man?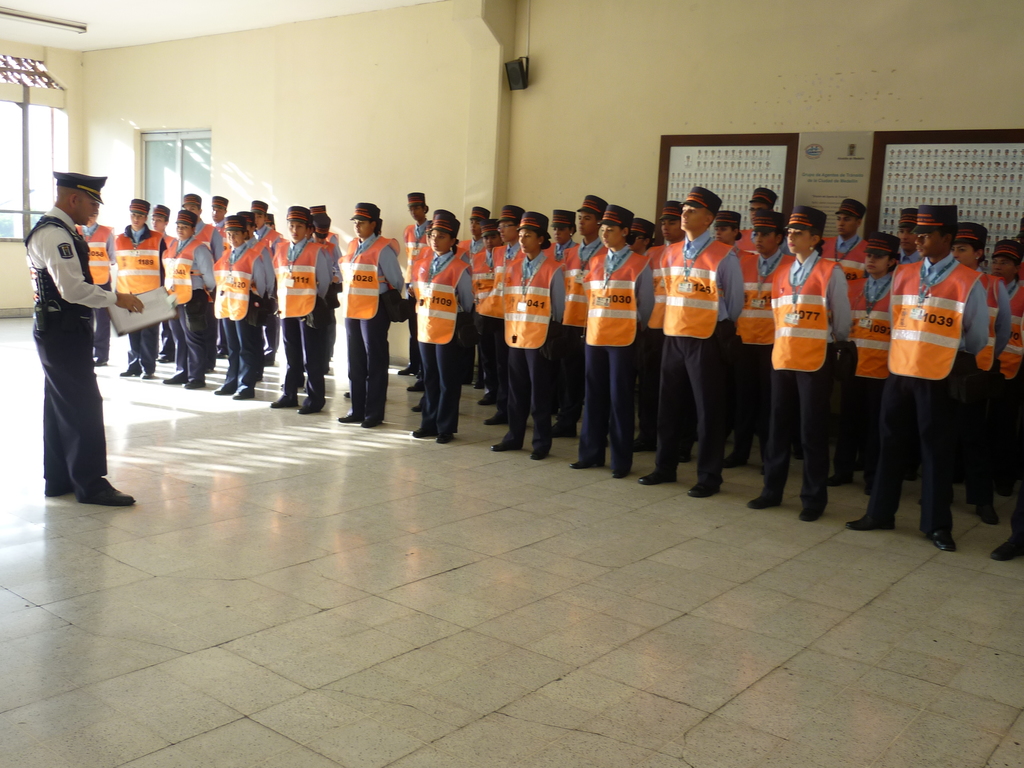
[x1=572, y1=176, x2=604, y2=255]
